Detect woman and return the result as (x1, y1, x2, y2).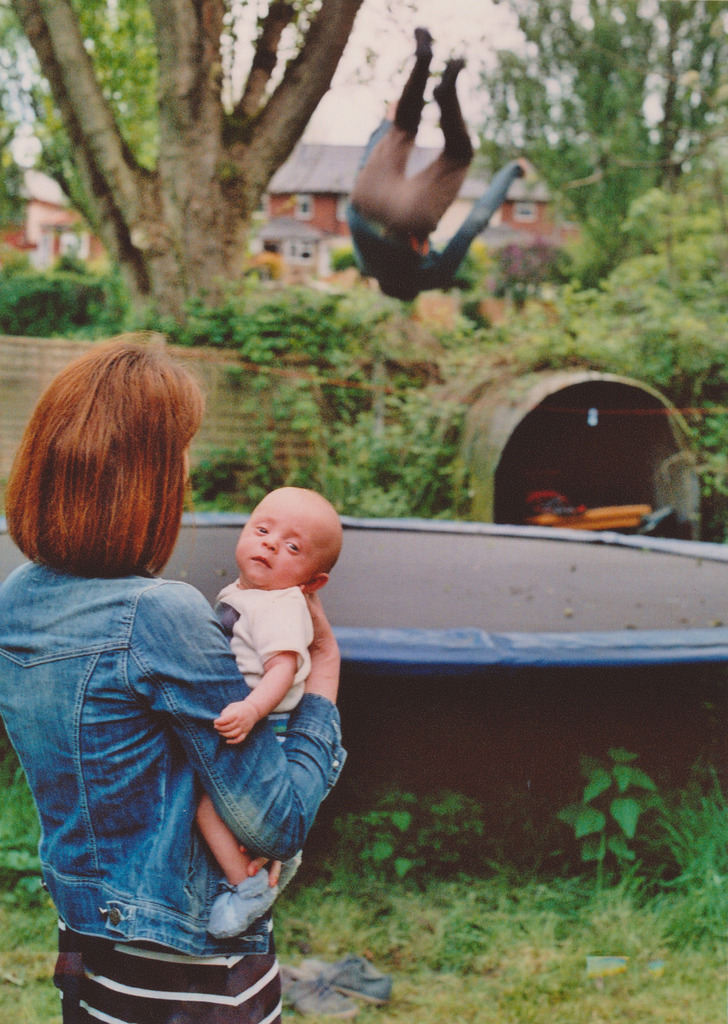
(15, 364, 333, 1003).
